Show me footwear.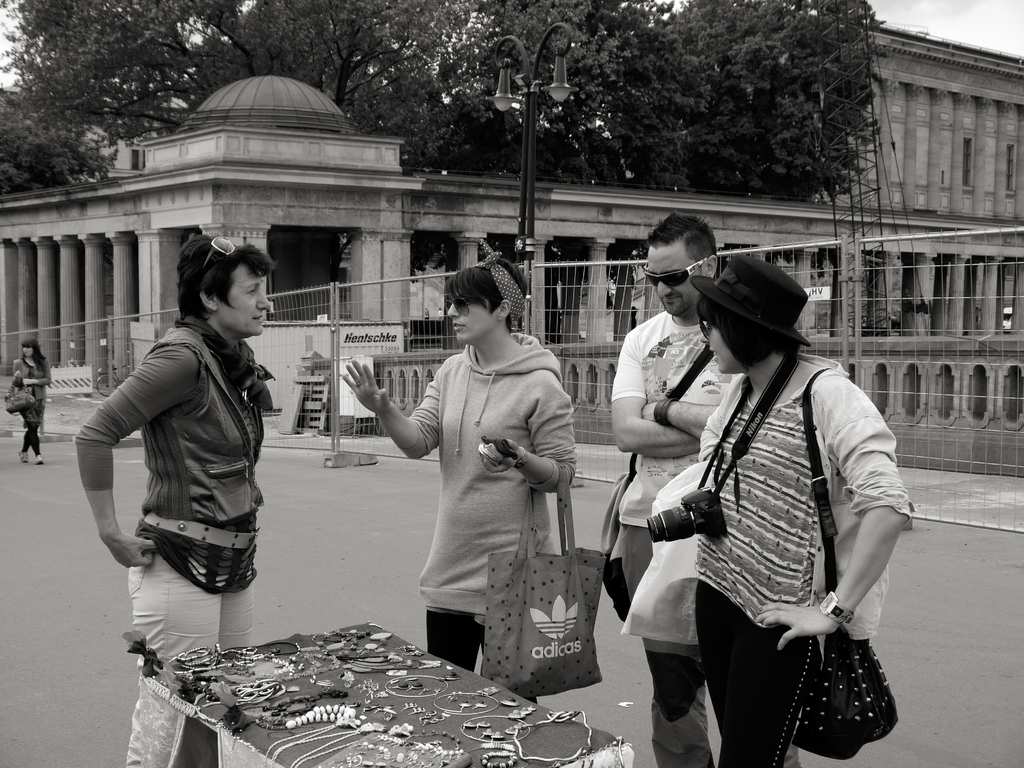
footwear is here: [17,449,35,466].
